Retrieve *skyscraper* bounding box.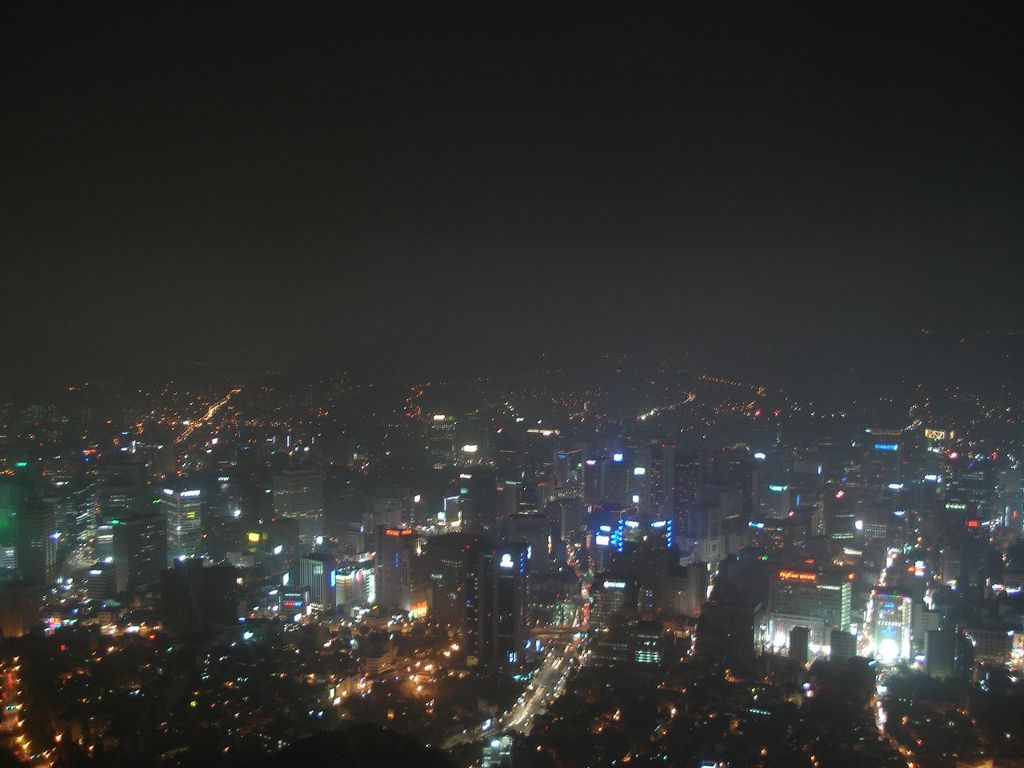
Bounding box: (x1=81, y1=474, x2=91, y2=538).
